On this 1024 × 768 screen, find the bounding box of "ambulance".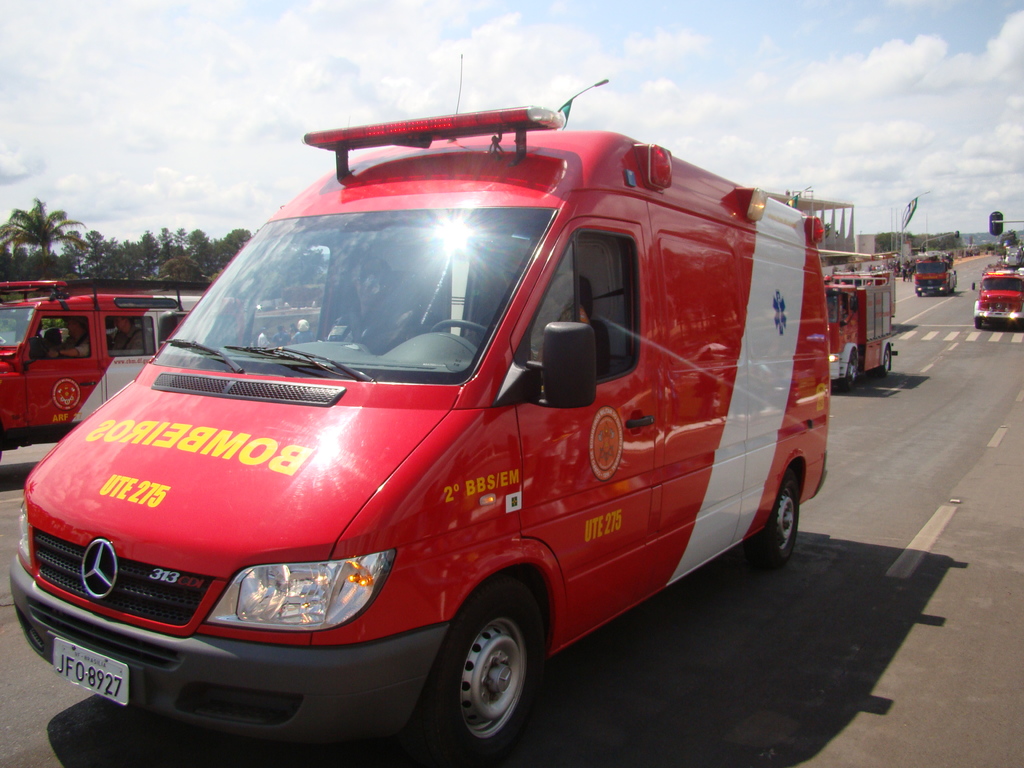
Bounding box: locate(9, 54, 833, 756).
